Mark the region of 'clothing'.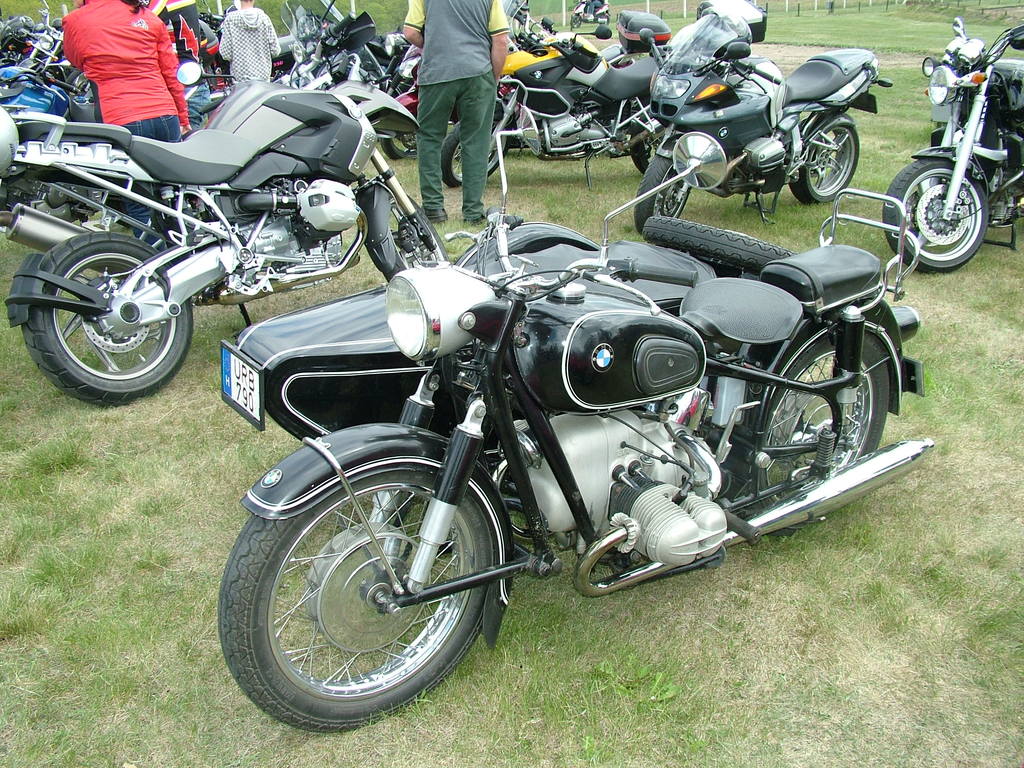
Region: 64, 16, 195, 128.
